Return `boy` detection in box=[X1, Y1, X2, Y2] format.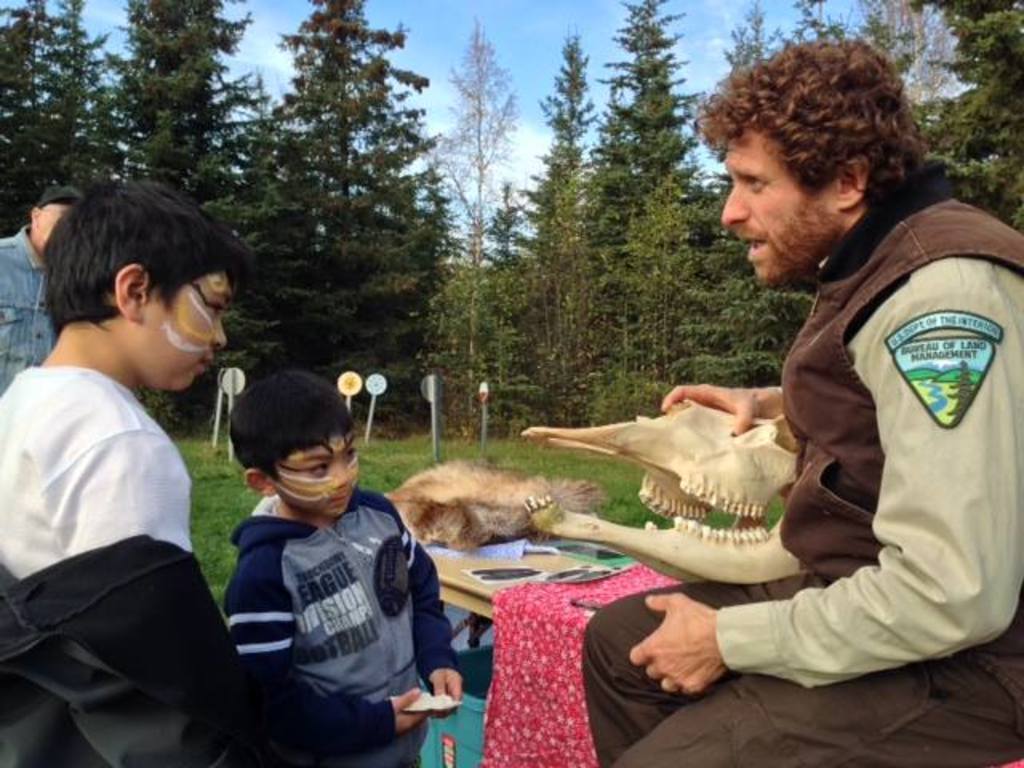
box=[0, 189, 322, 766].
